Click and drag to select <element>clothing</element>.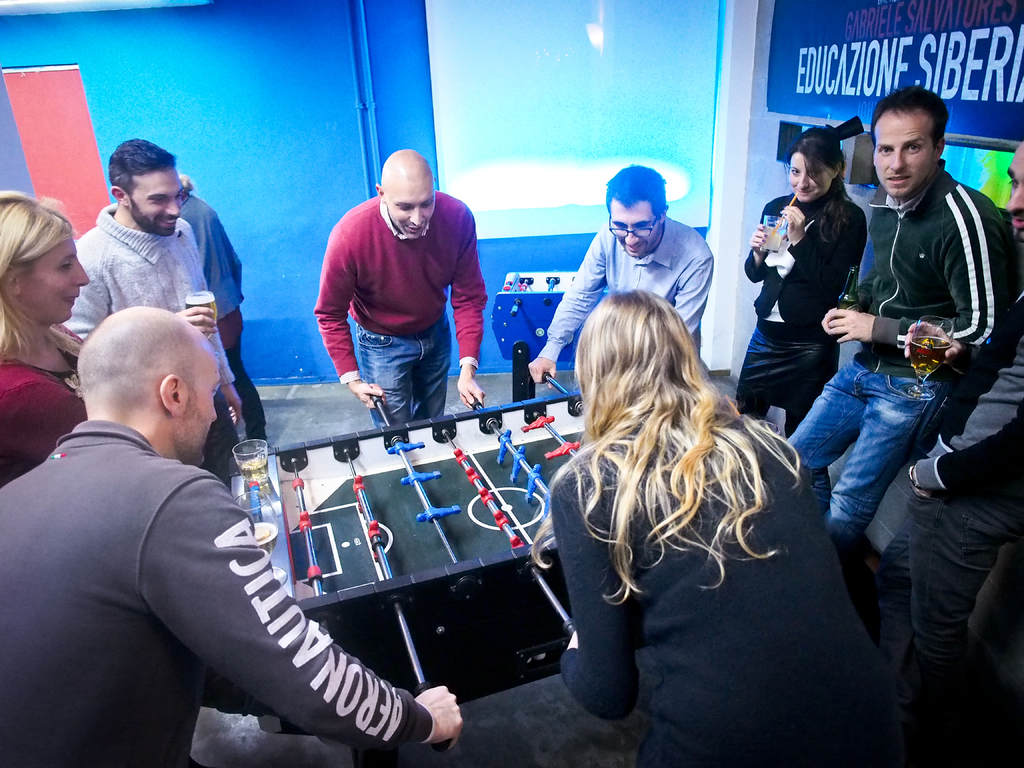
Selection: box=[0, 323, 91, 492].
